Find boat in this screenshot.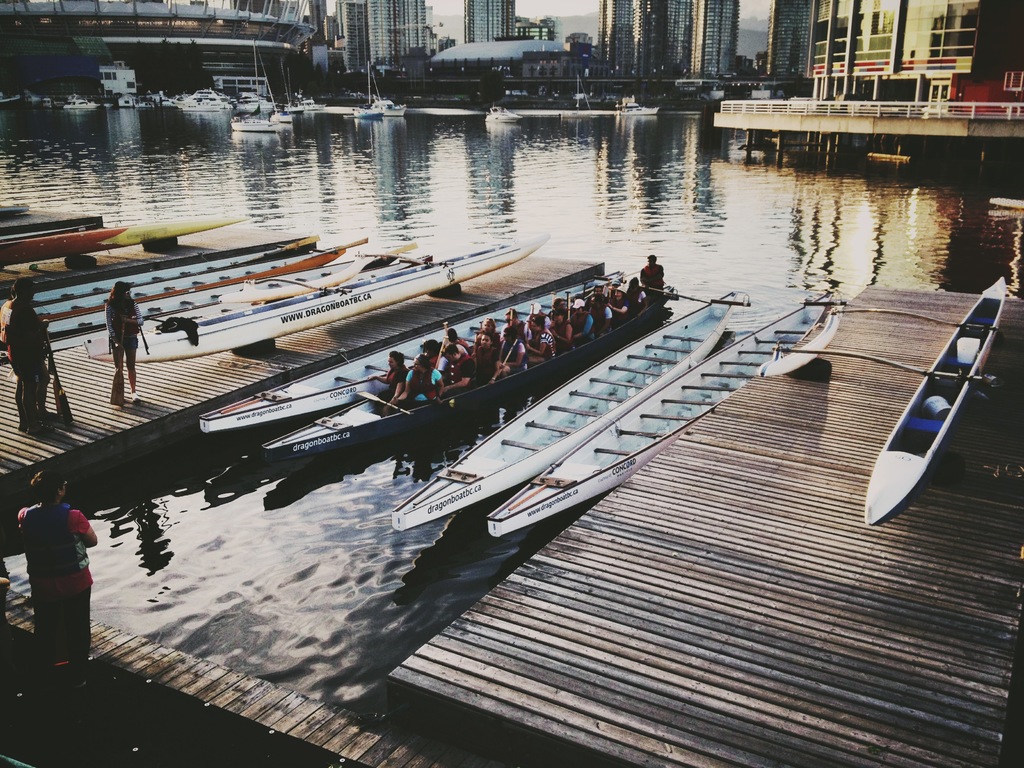
The bounding box for boat is 392 288 758 537.
